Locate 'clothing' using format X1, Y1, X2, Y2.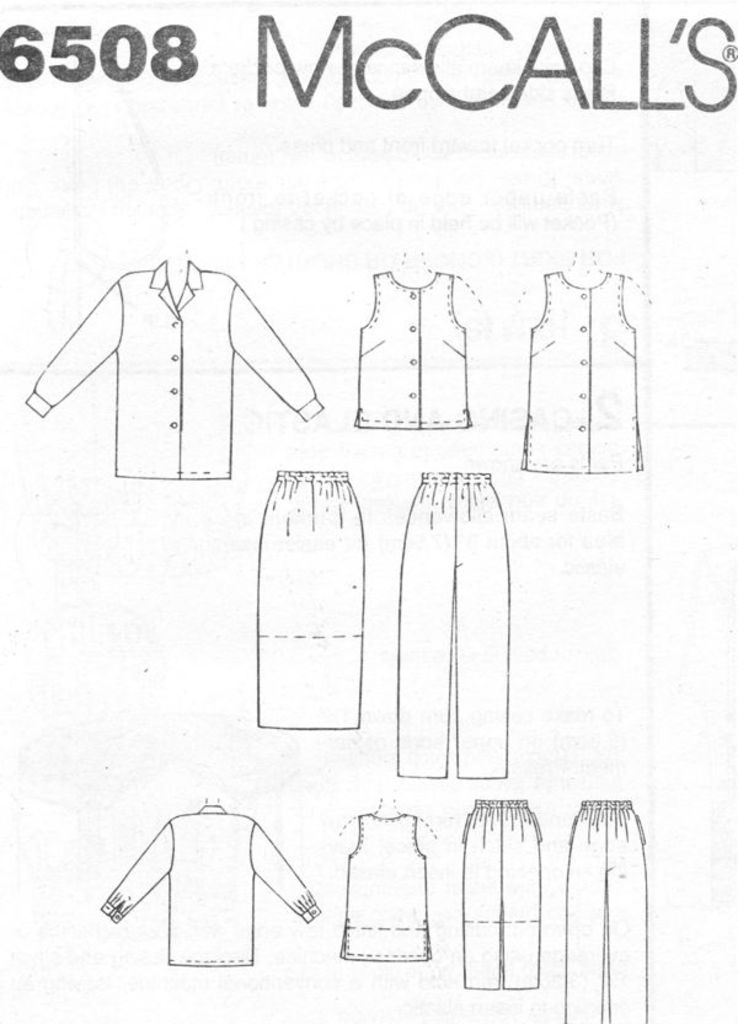
454, 789, 538, 990.
